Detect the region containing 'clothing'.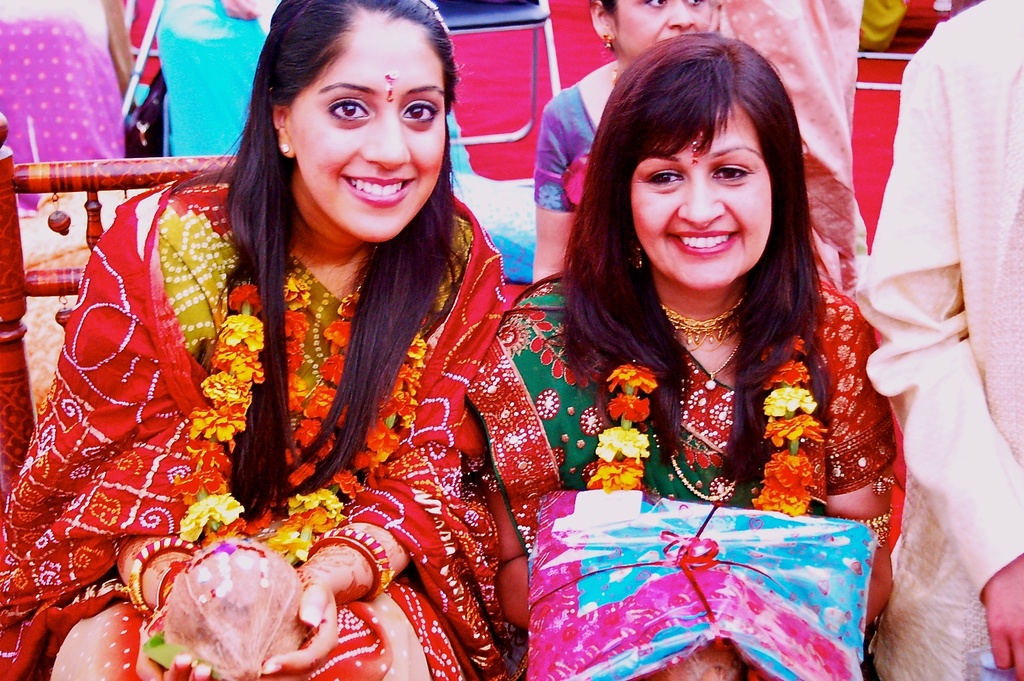
[x1=4, y1=0, x2=127, y2=161].
